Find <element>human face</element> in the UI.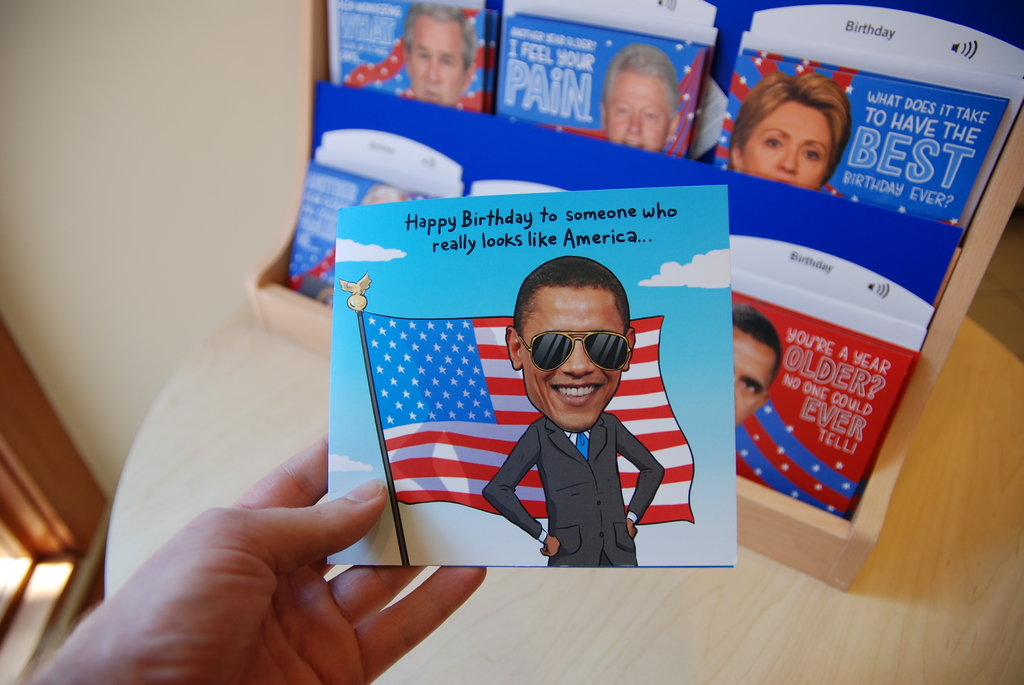
UI element at {"left": 409, "top": 15, "right": 463, "bottom": 107}.
